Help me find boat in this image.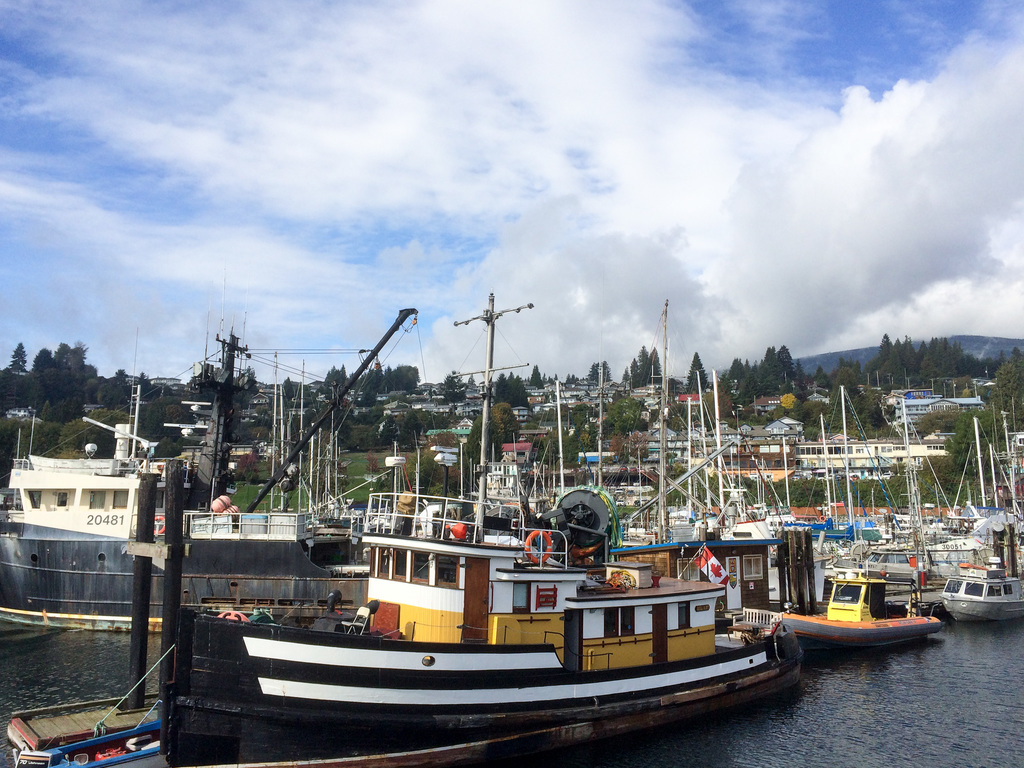
Found it: [x1=5, y1=460, x2=816, y2=767].
